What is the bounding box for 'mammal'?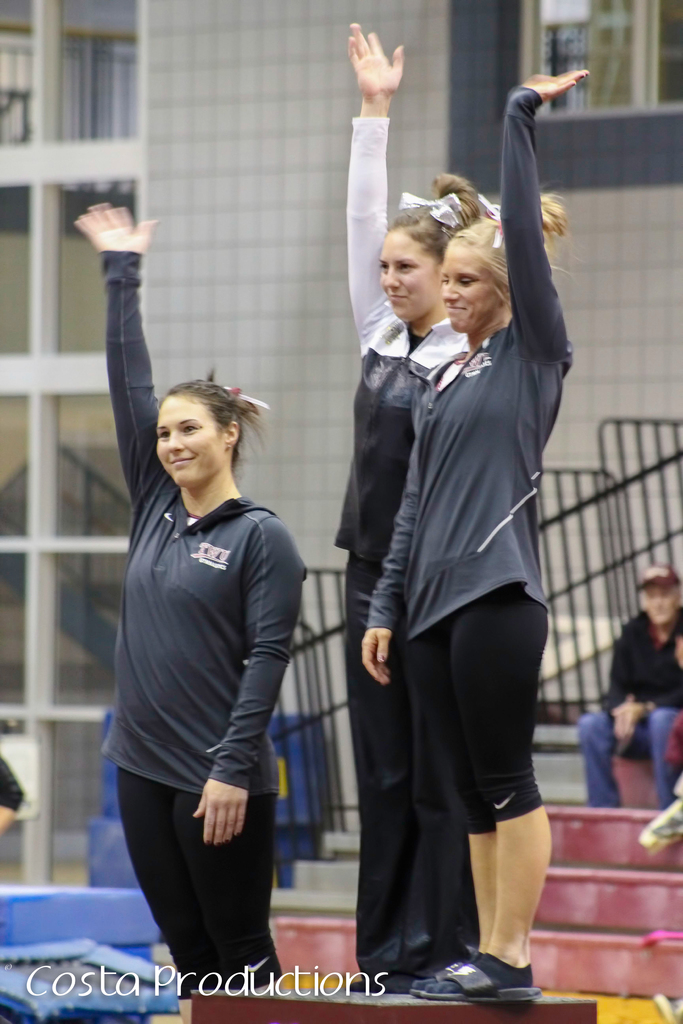
x1=327 y1=22 x2=482 y2=995.
